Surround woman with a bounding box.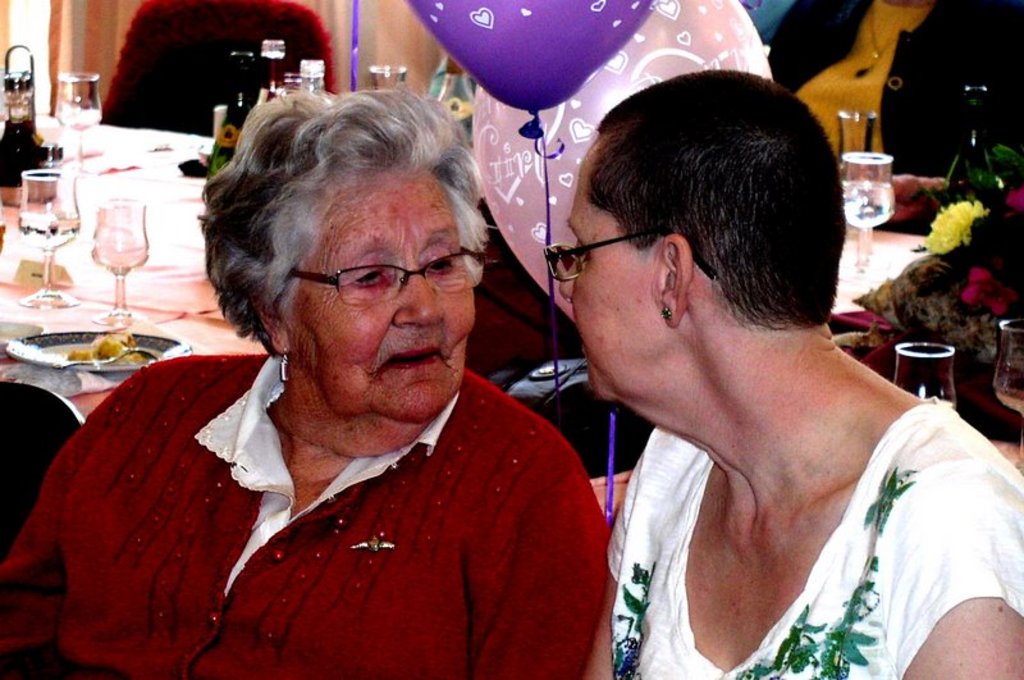
<box>9,82,613,679</box>.
